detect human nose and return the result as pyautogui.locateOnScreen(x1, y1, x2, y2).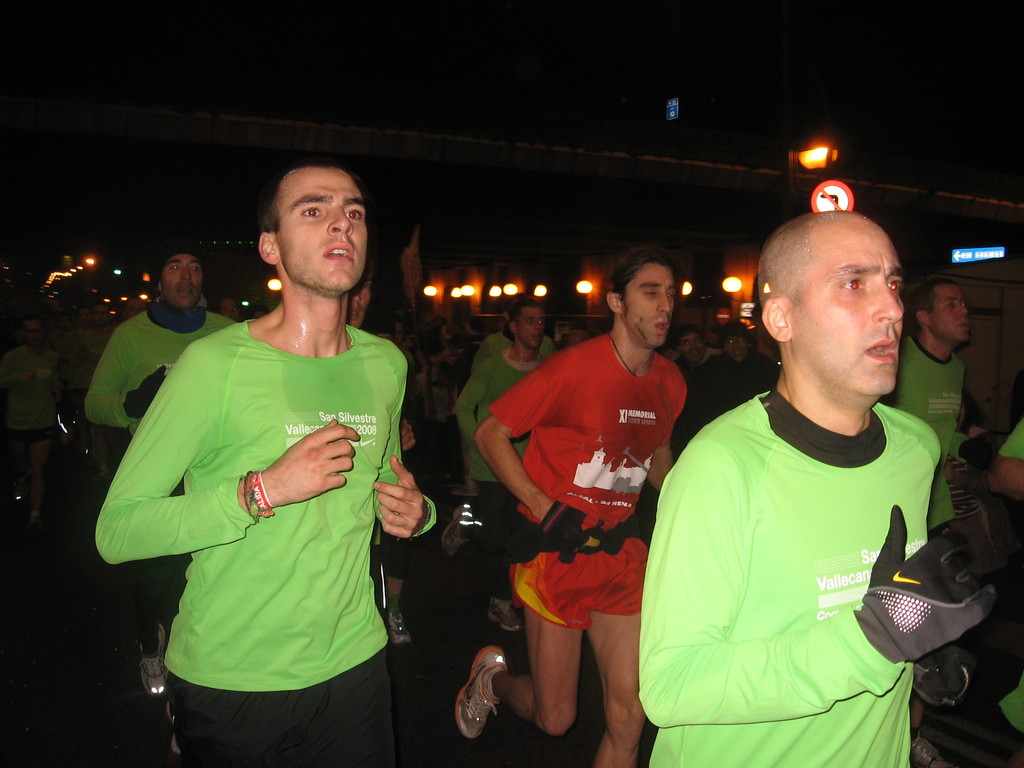
pyautogui.locateOnScreen(655, 292, 673, 315).
